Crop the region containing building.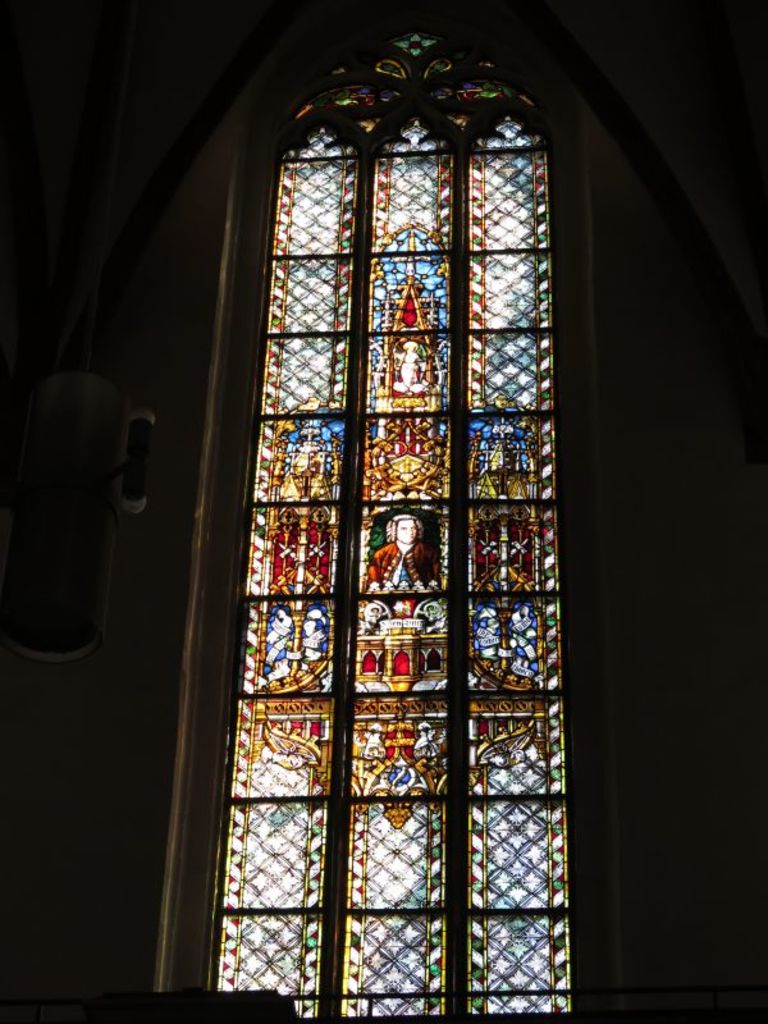
Crop region: <region>0, 0, 767, 1023</region>.
